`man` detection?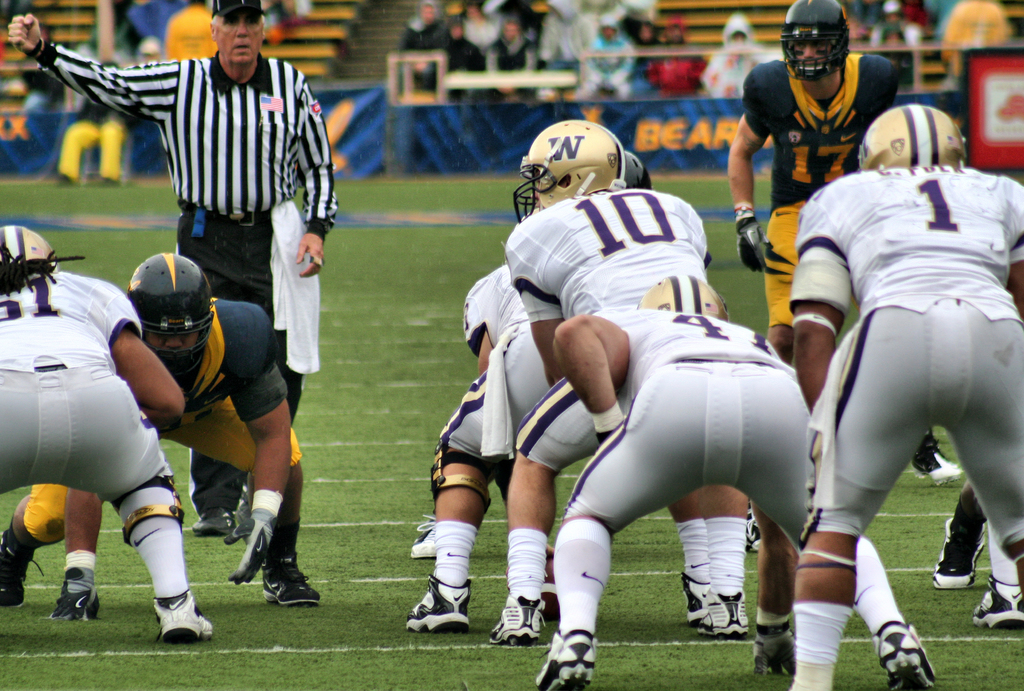
region(533, 272, 940, 690)
